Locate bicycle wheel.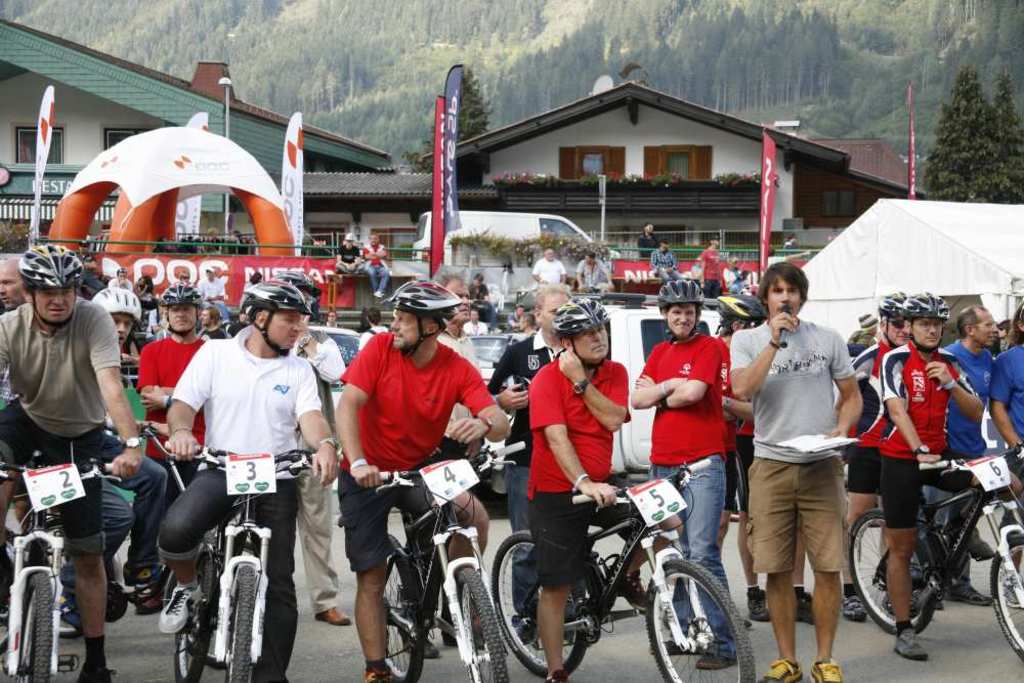
Bounding box: (990, 532, 1023, 659).
